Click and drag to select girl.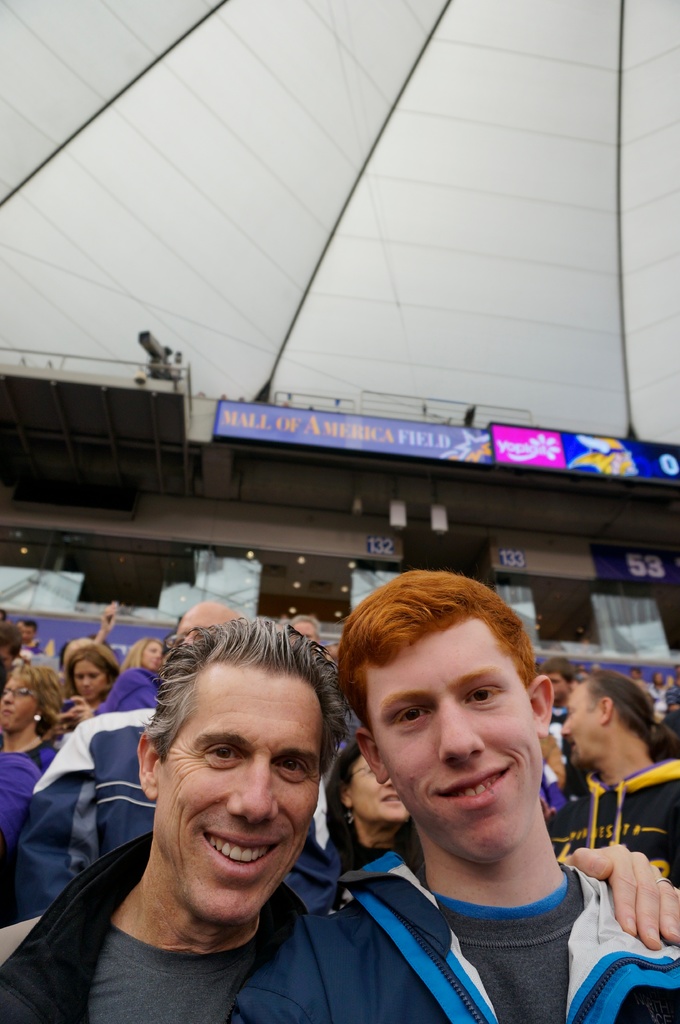
Selection: locate(33, 644, 124, 751).
